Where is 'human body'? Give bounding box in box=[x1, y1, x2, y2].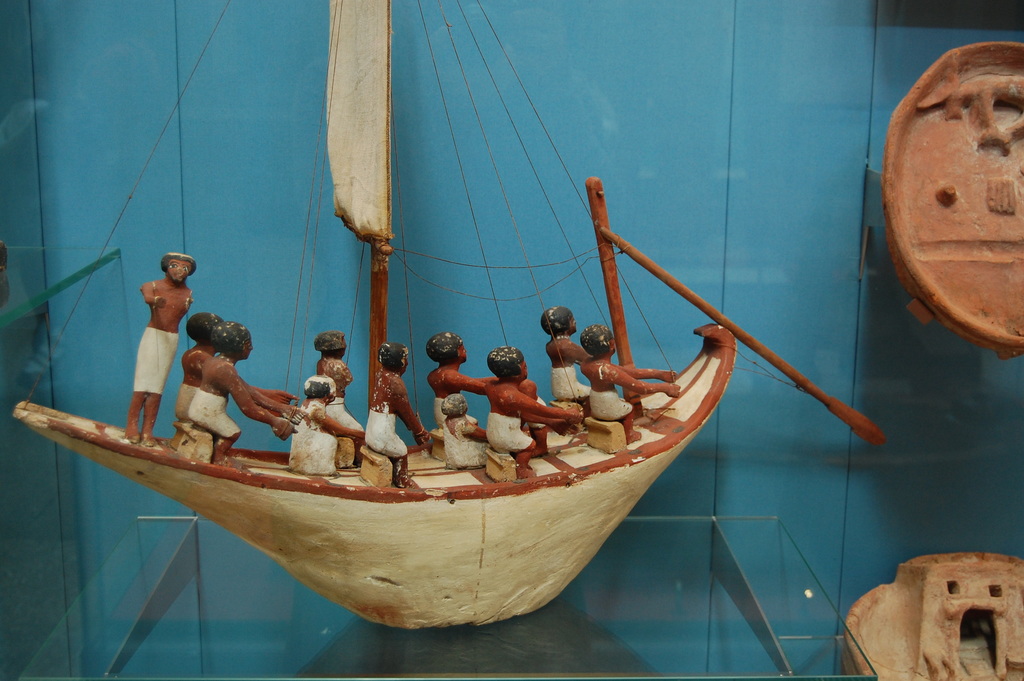
box=[365, 365, 428, 493].
